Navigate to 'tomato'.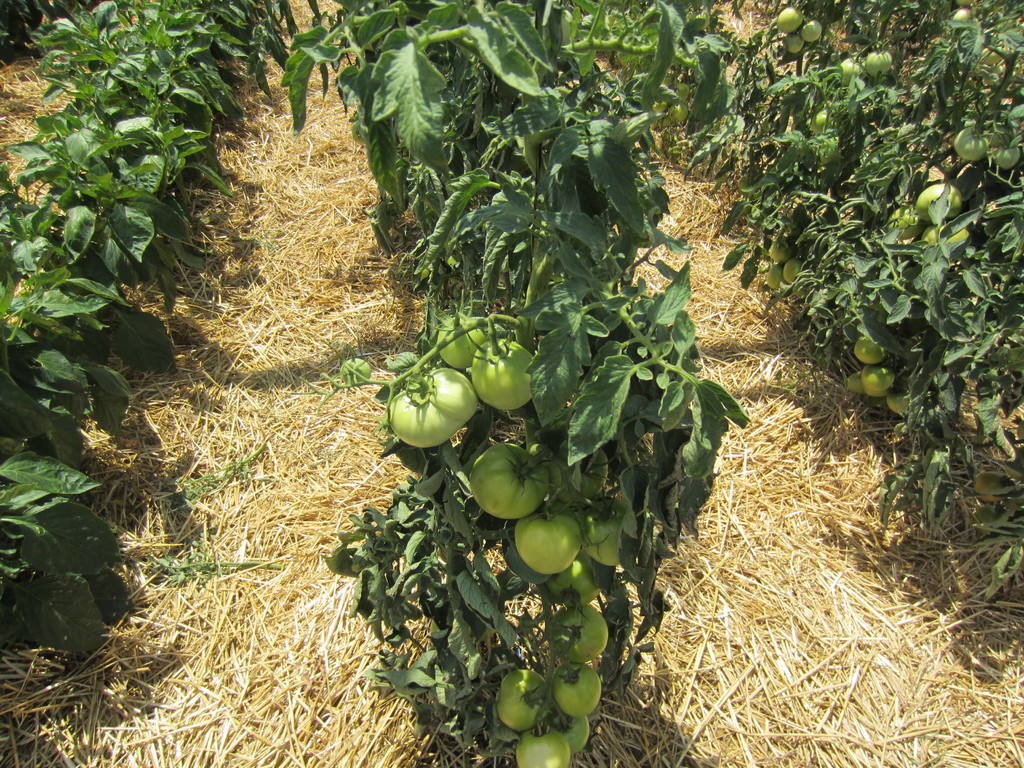
Navigation target: box(804, 15, 821, 41).
